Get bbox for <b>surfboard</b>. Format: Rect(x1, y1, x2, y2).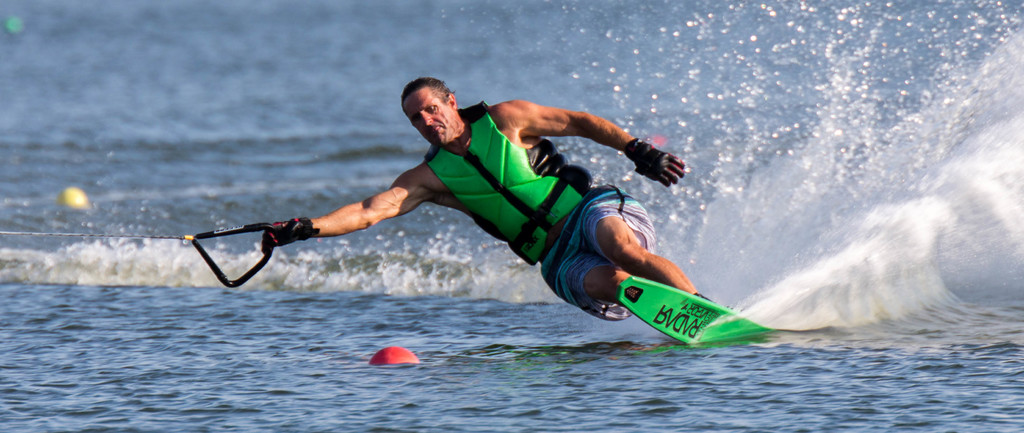
Rect(617, 274, 778, 348).
